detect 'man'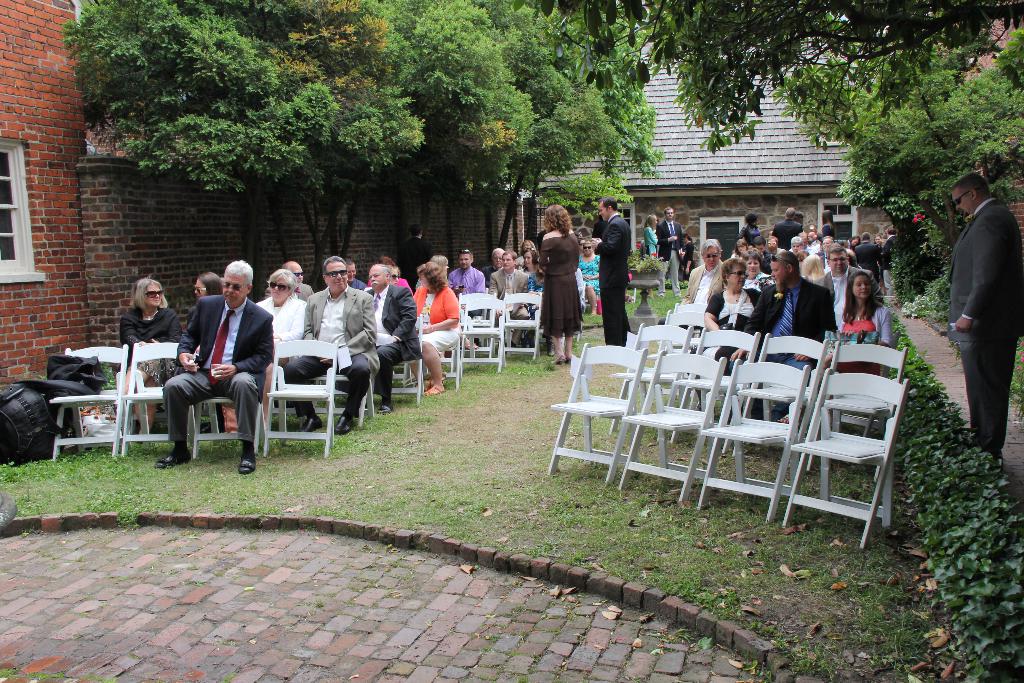
pyautogui.locateOnScreen(450, 247, 488, 312)
